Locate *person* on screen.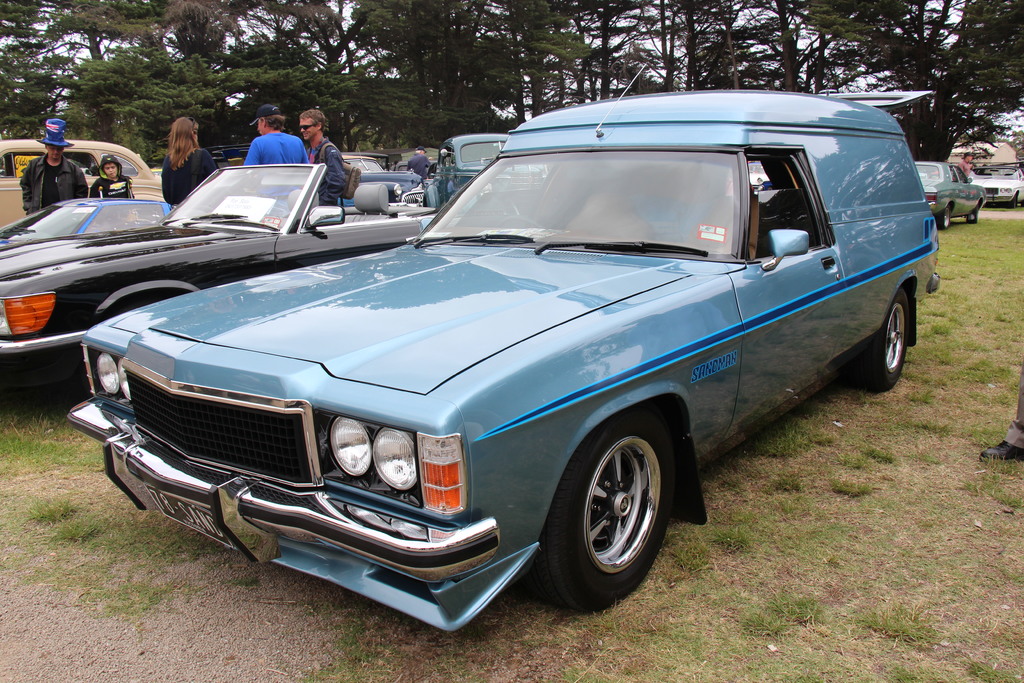
On screen at l=88, t=147, r=142, b=204.
